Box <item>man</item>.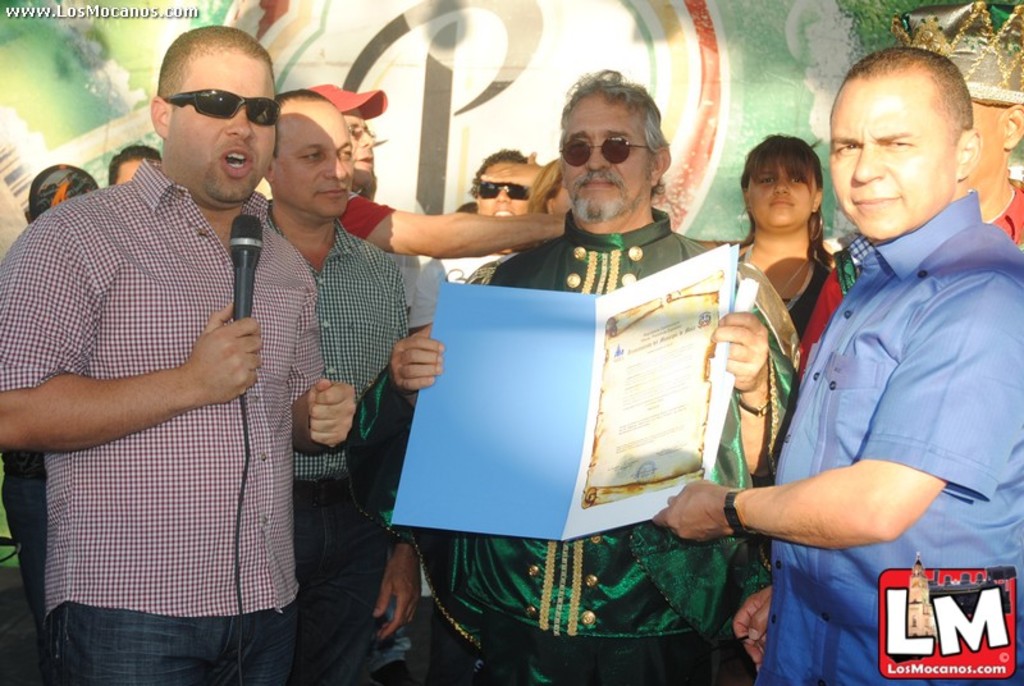
{"left": 344, "top": 63, "right": 808, "bottom": 685}.
